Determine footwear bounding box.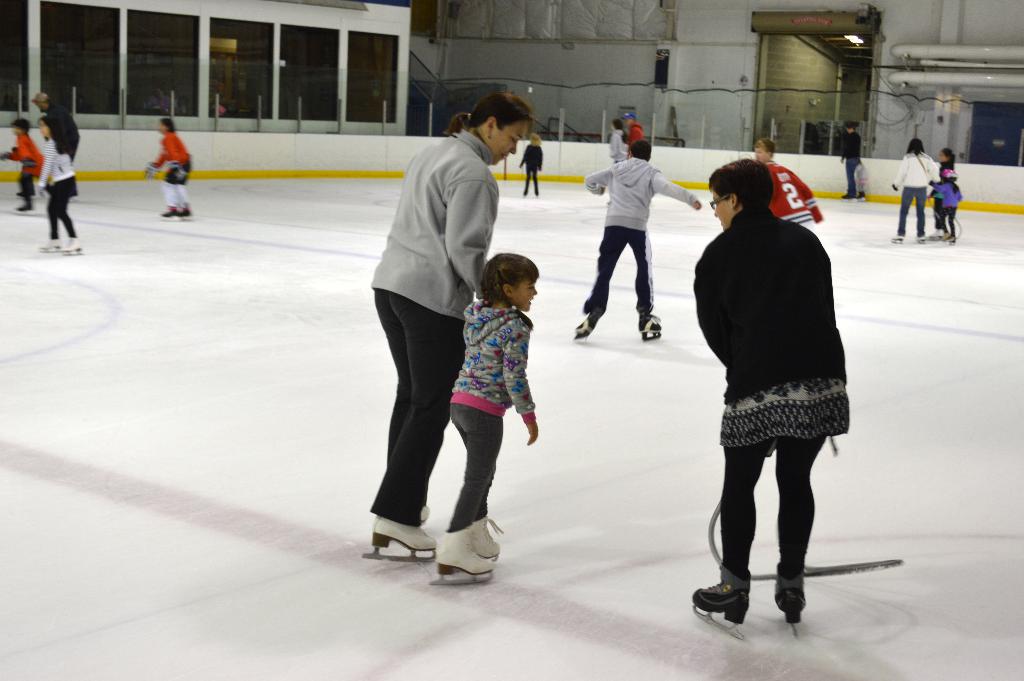
Determined: l=160, t=206, r=180, b=217.
